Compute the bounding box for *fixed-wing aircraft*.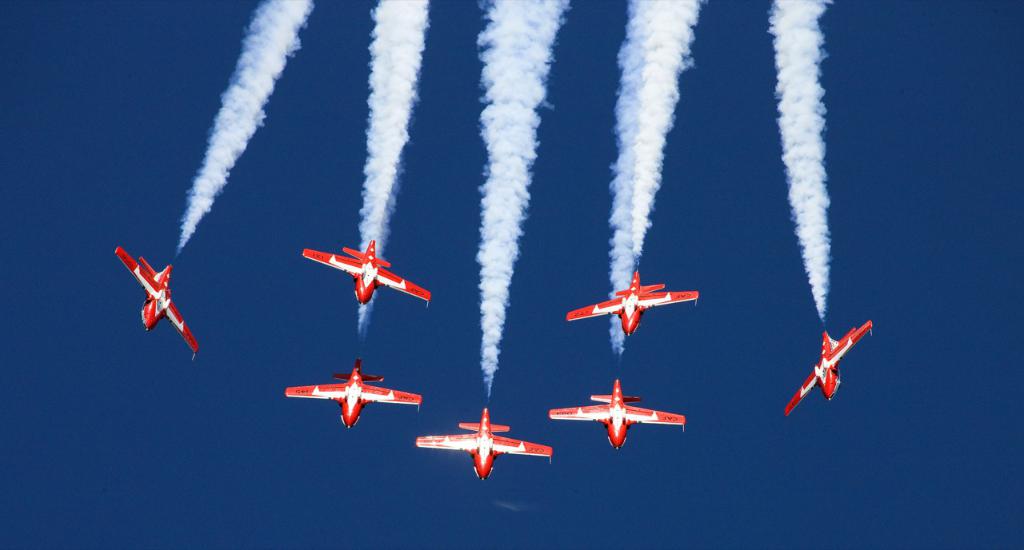
299 237 434 306.
